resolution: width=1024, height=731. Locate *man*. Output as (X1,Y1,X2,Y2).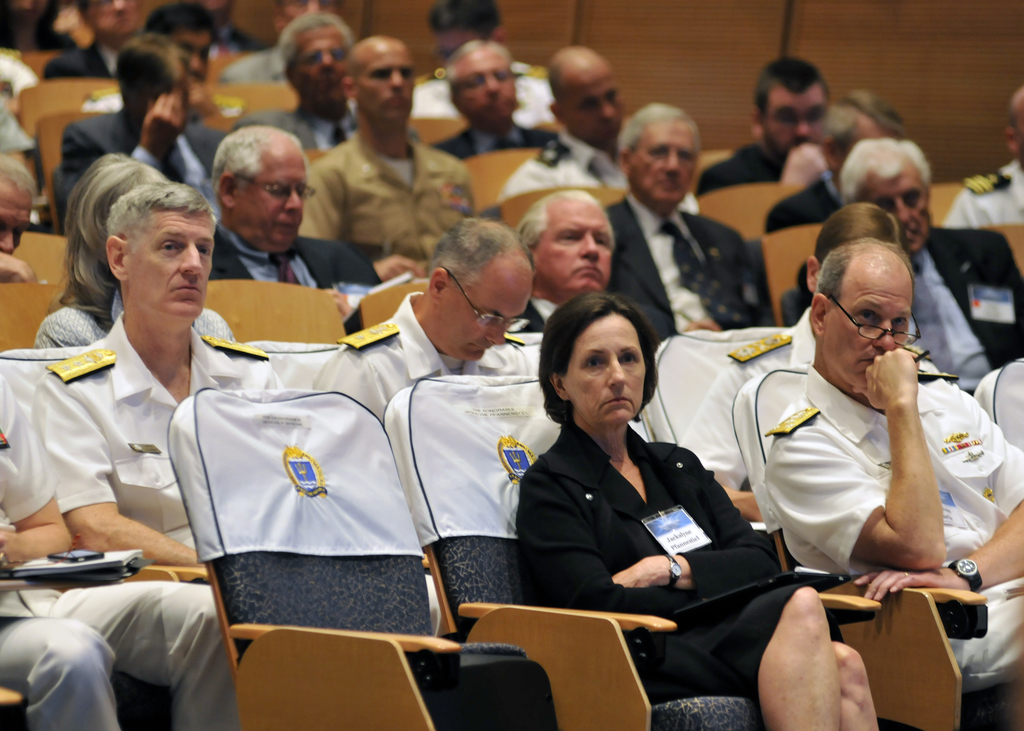
(326,218,557,415).
